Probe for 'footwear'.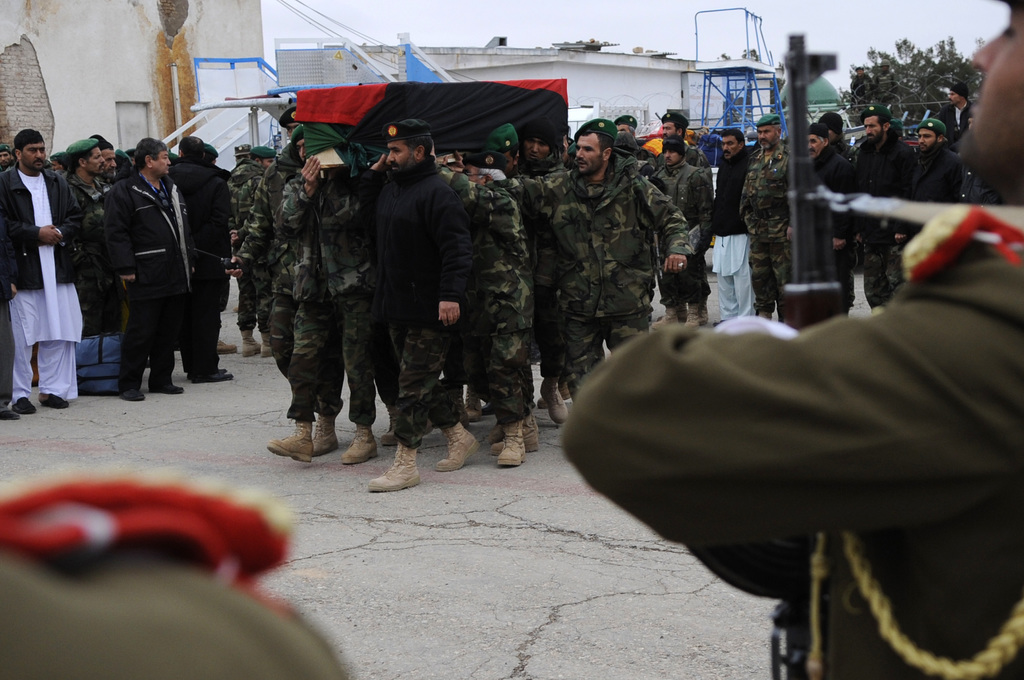
Probe result: pyautogui.locateOnScreen(540, 373, 566, 422).
